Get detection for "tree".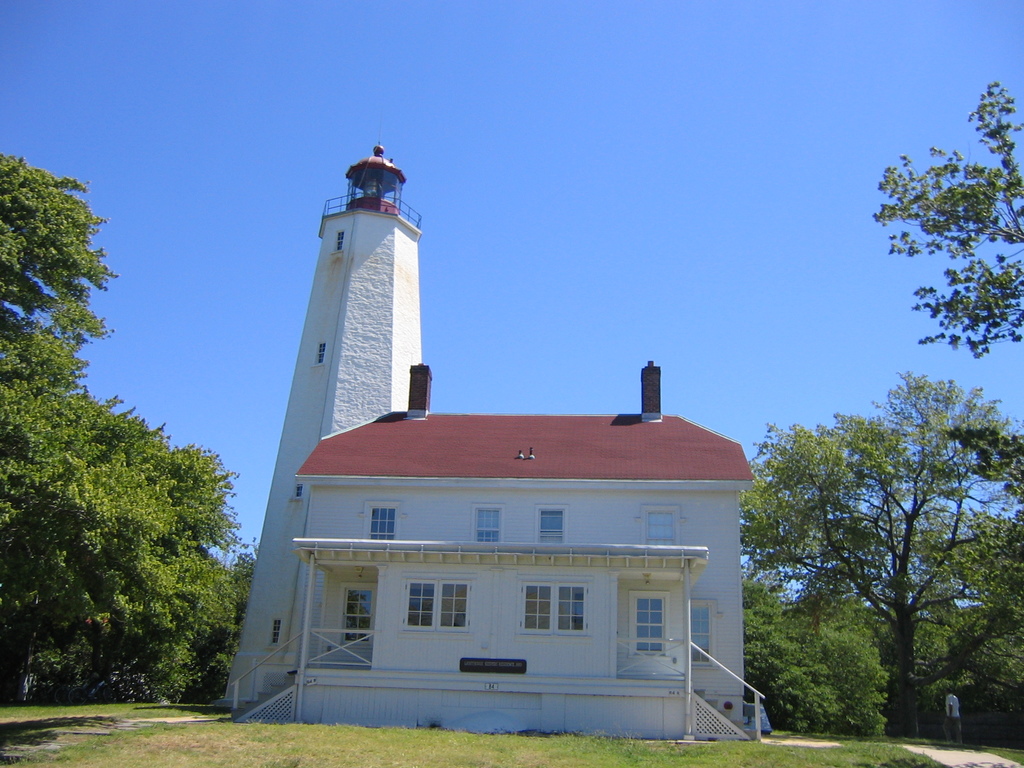
Detection: <bbox>844, 585, 943, 740</bbox>.
